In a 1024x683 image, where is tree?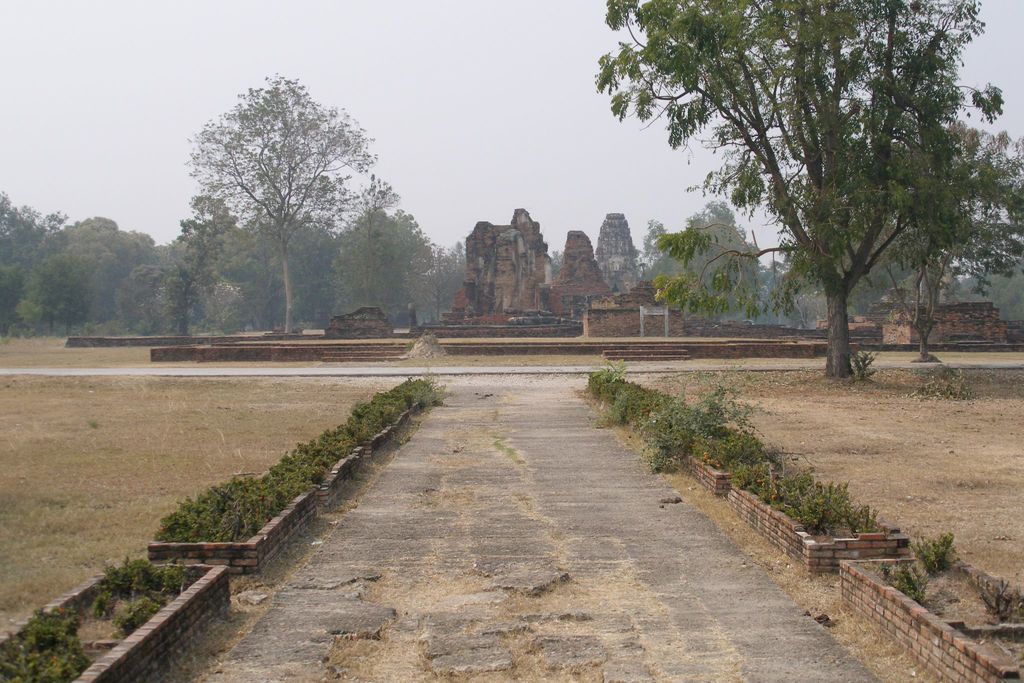
l=191, t=75, r=396, b=335.
